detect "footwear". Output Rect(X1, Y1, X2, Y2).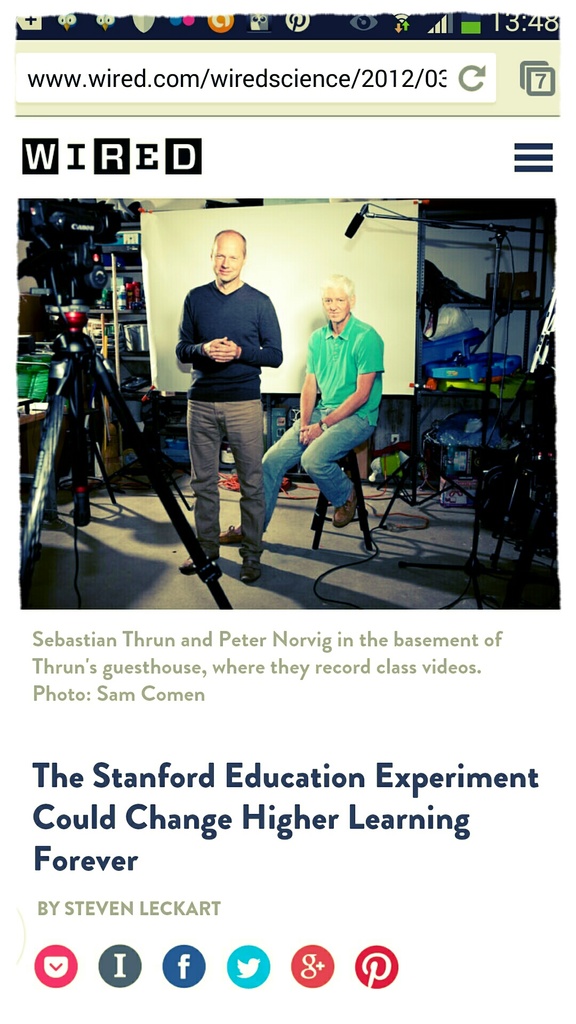
Rect(241, 557, 263, 584).
